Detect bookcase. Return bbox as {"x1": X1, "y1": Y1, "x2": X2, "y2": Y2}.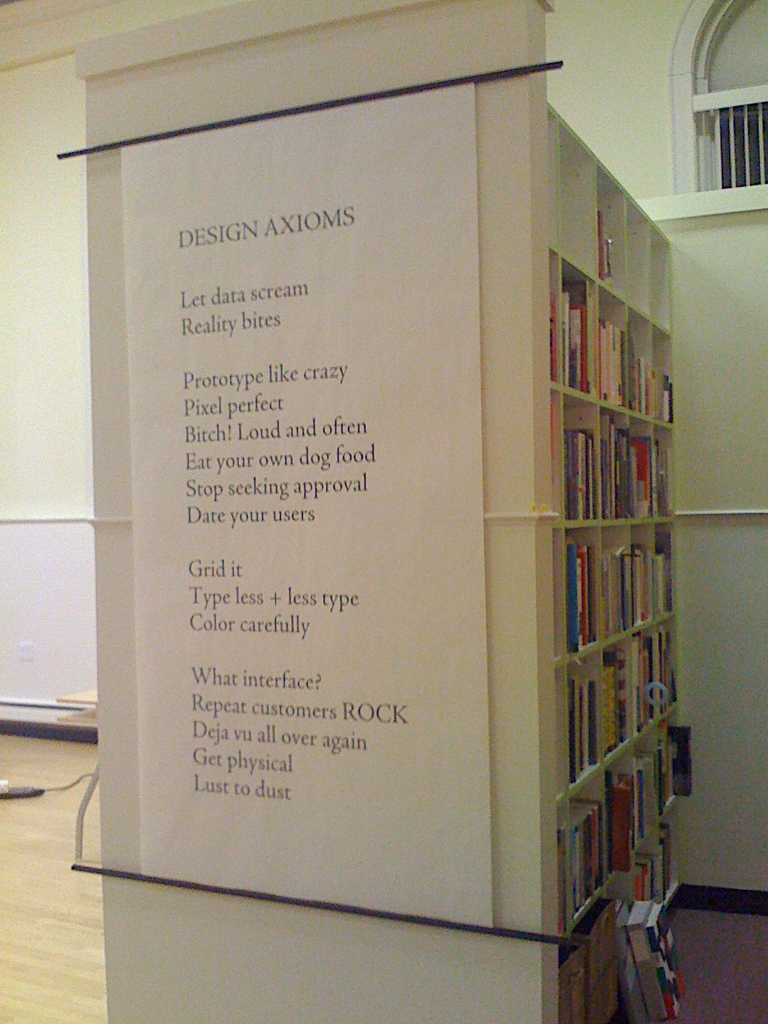
{"x1": 68, "y1": 41, "x2": 683, "y2": 1023}.
